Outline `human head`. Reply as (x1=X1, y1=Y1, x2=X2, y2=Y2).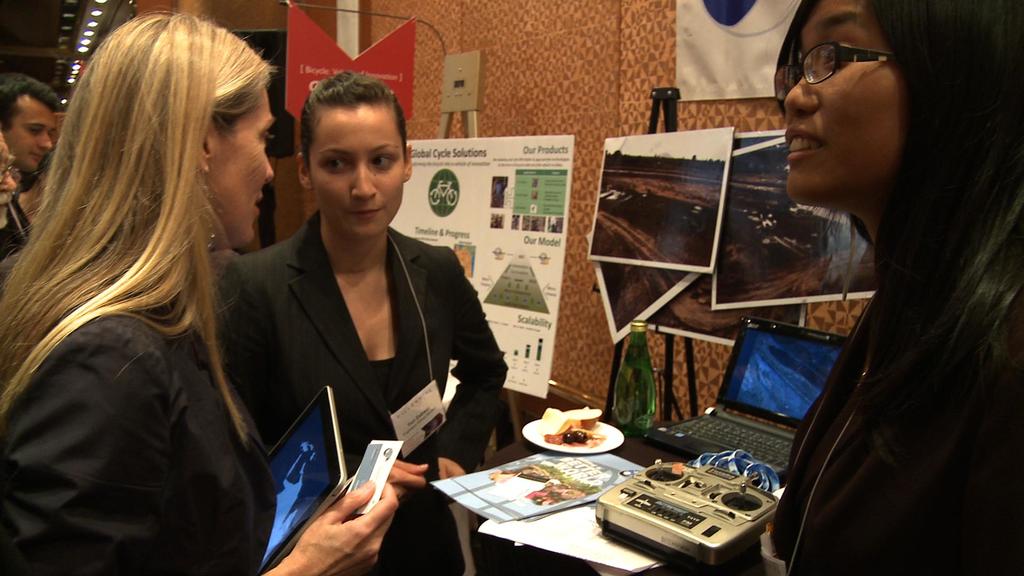
(x1=0, y1=70, x2=65, y2=176).
